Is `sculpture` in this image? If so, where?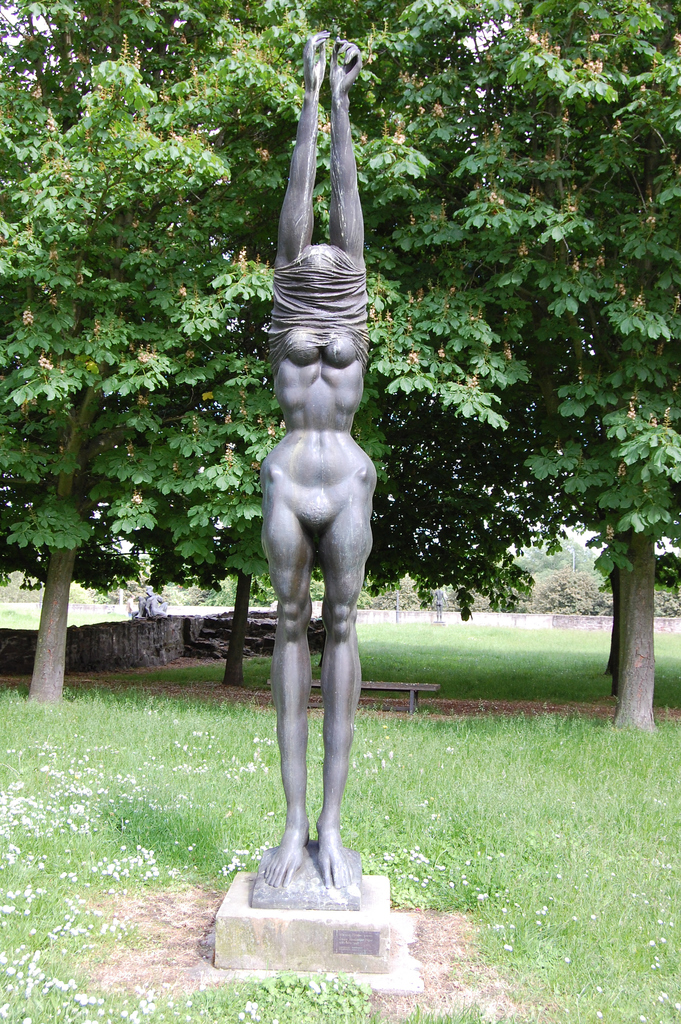
Yes, at bbox=[258, 35, 376, 895].
